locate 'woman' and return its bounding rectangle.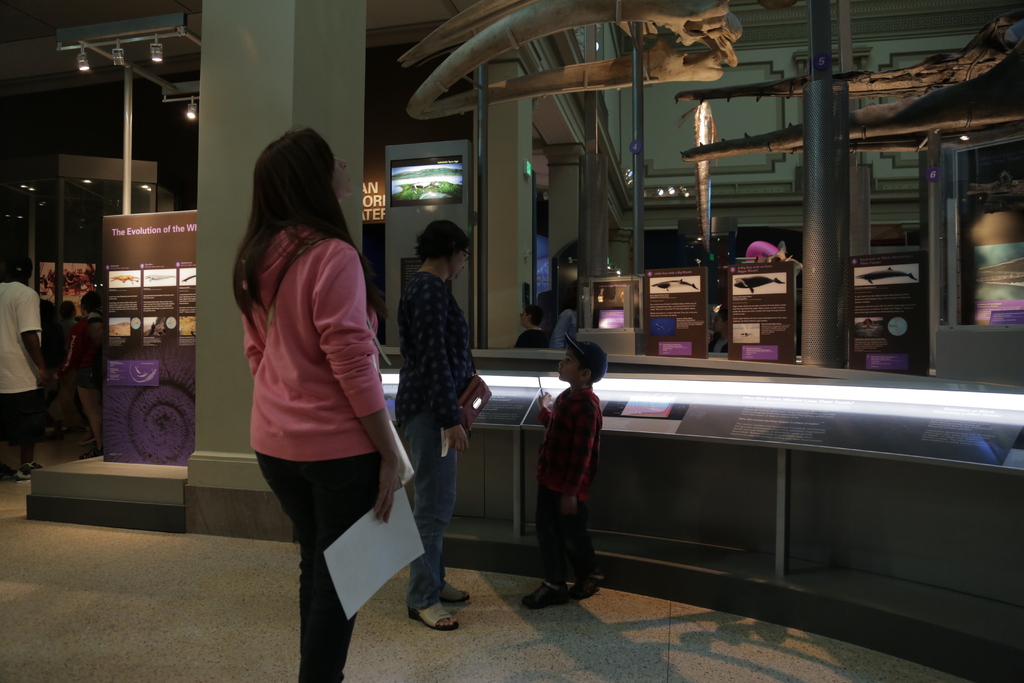
[219,126,406,638].
